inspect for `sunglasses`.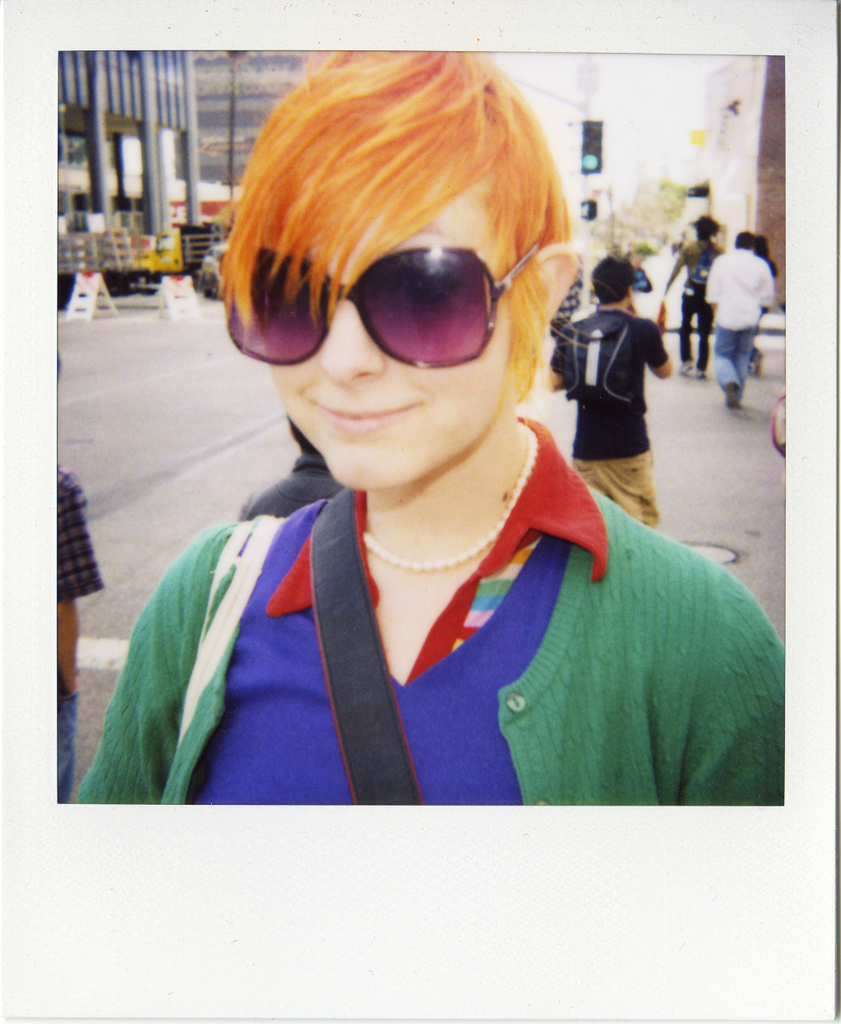
Inspection: [205, 246, 543, 369].
